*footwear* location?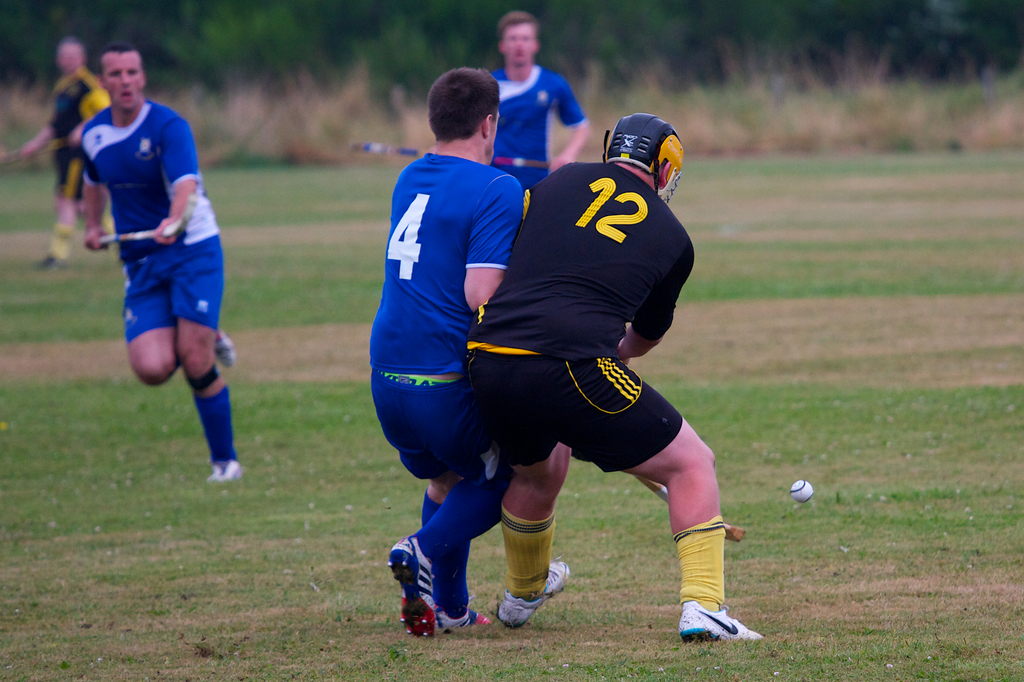
(left=500, top=558, right=567, bottom=628)
